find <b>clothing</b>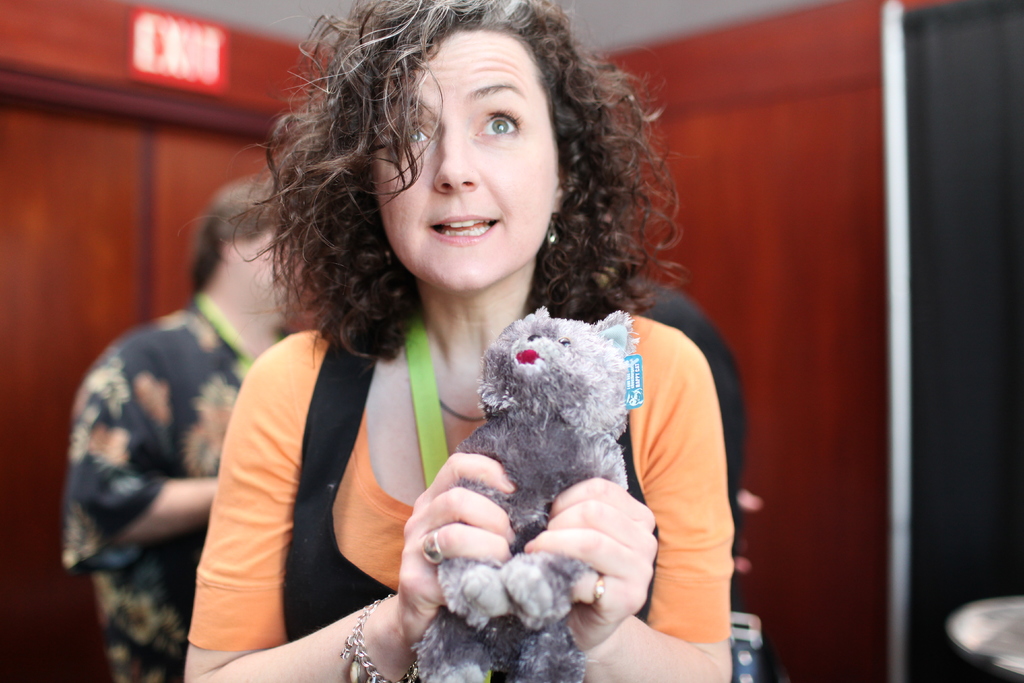
[x1=61, y1=299, x2=289, y2=682]
